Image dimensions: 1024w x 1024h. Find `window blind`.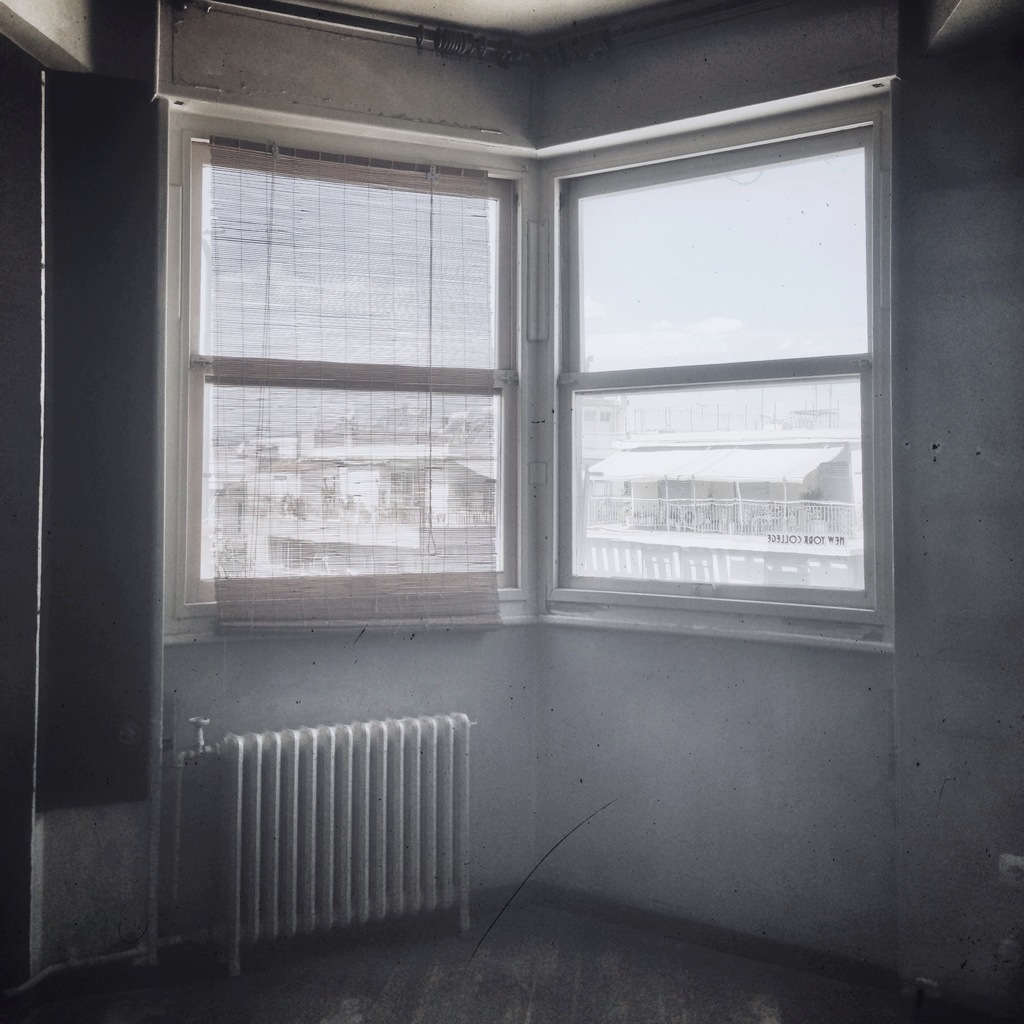
{"x1": 212, "y1": 142, "x2": 515, "y2": 641}.
